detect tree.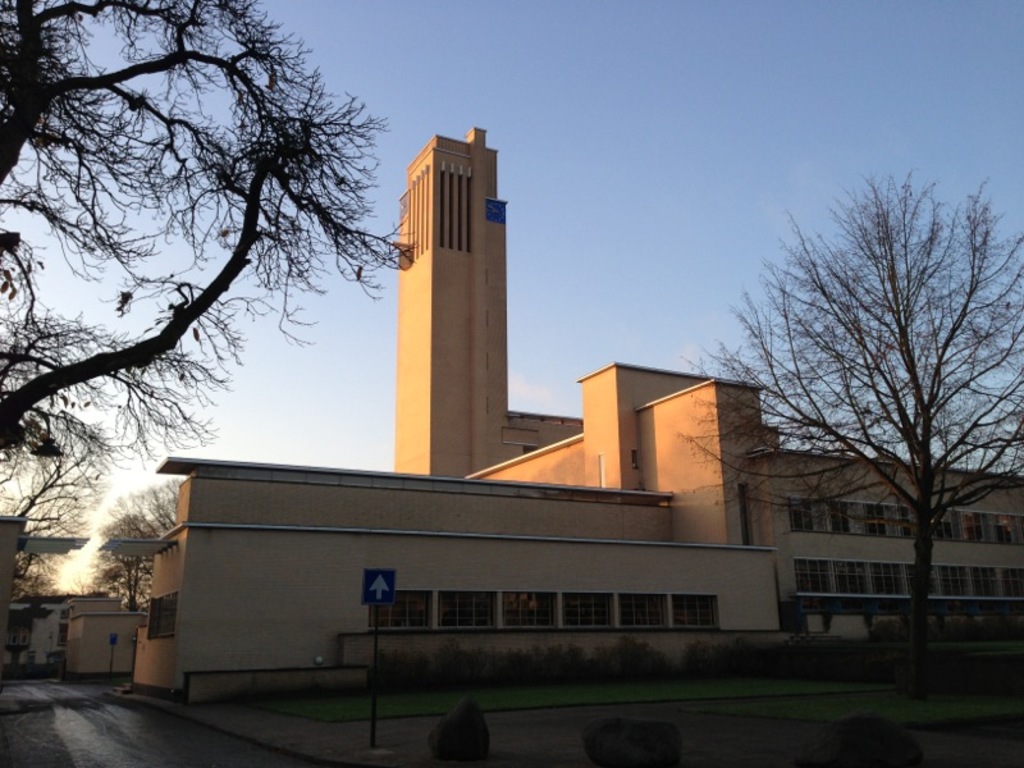
Detected at <box>0,448,102,593</box>.
